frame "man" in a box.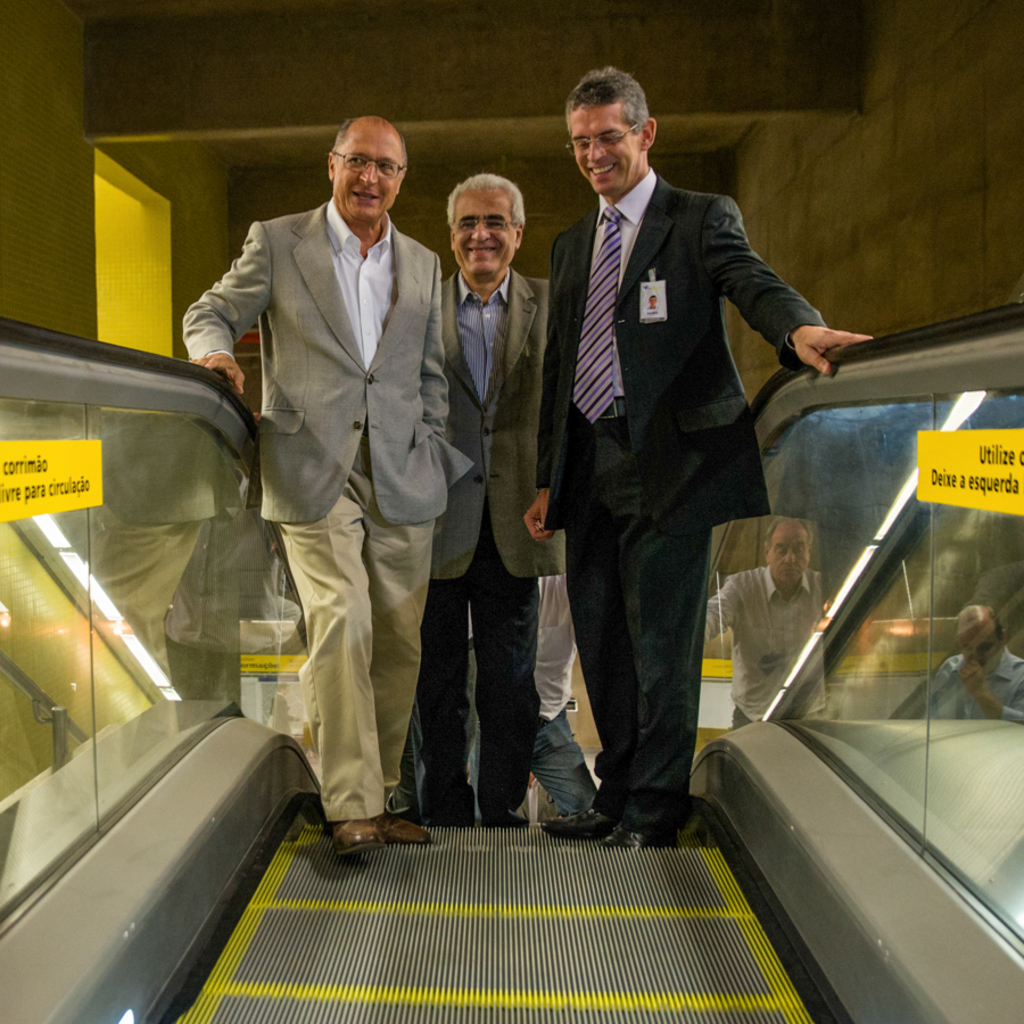
crop(469, 570, 601, 816).
